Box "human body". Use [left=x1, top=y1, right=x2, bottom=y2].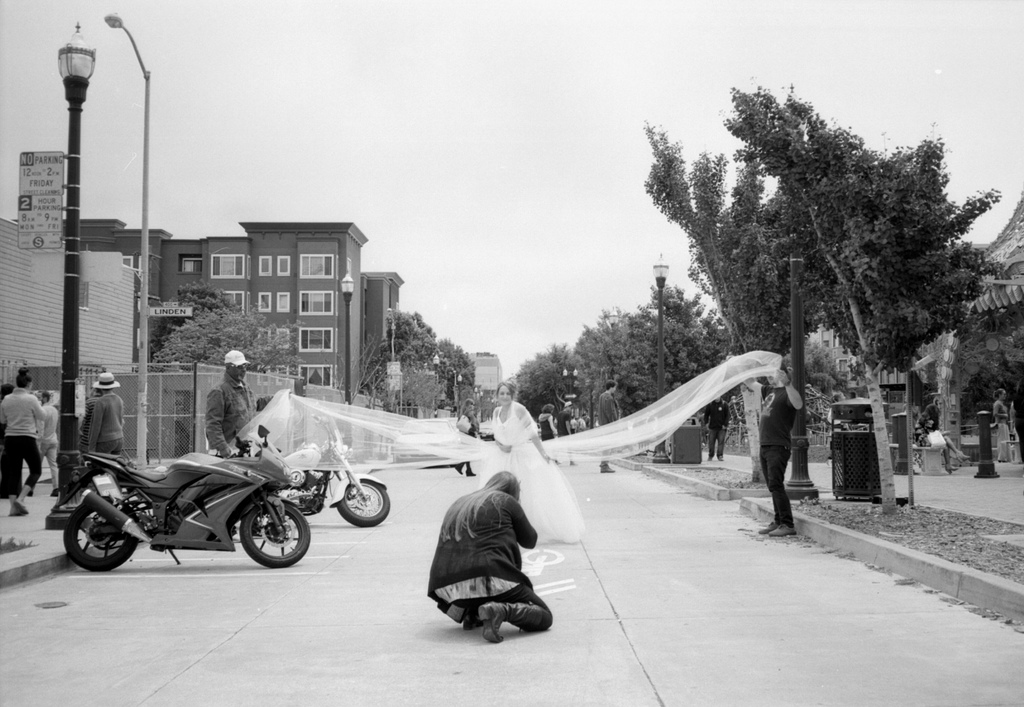
[left=730, top=355, right=808, bottom=535].
